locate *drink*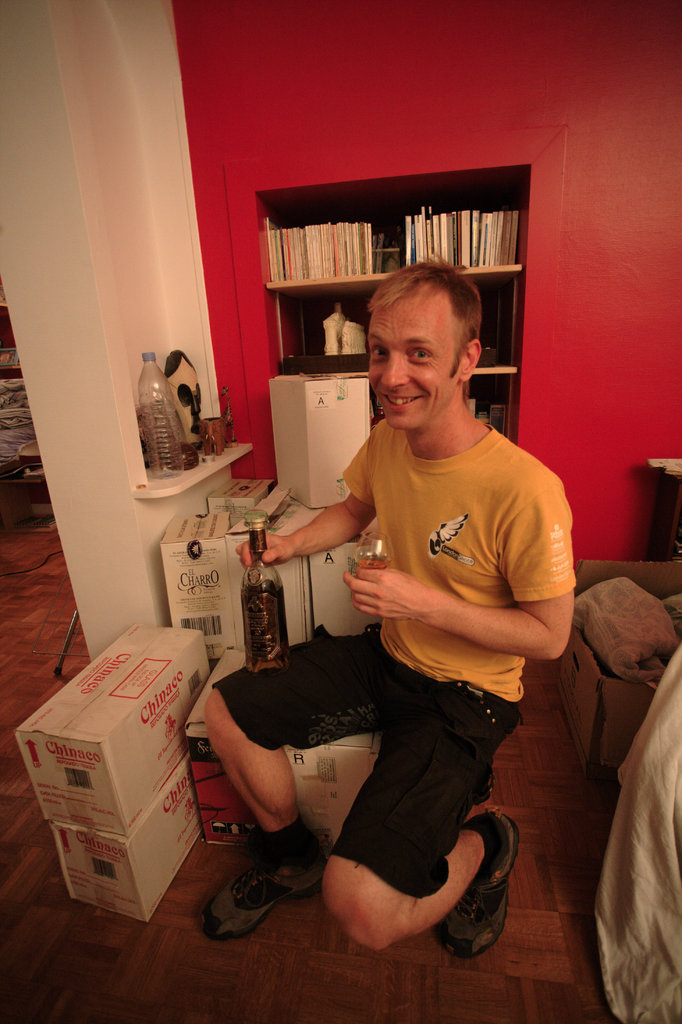
left=355, top=558, right=388, bottom=571
